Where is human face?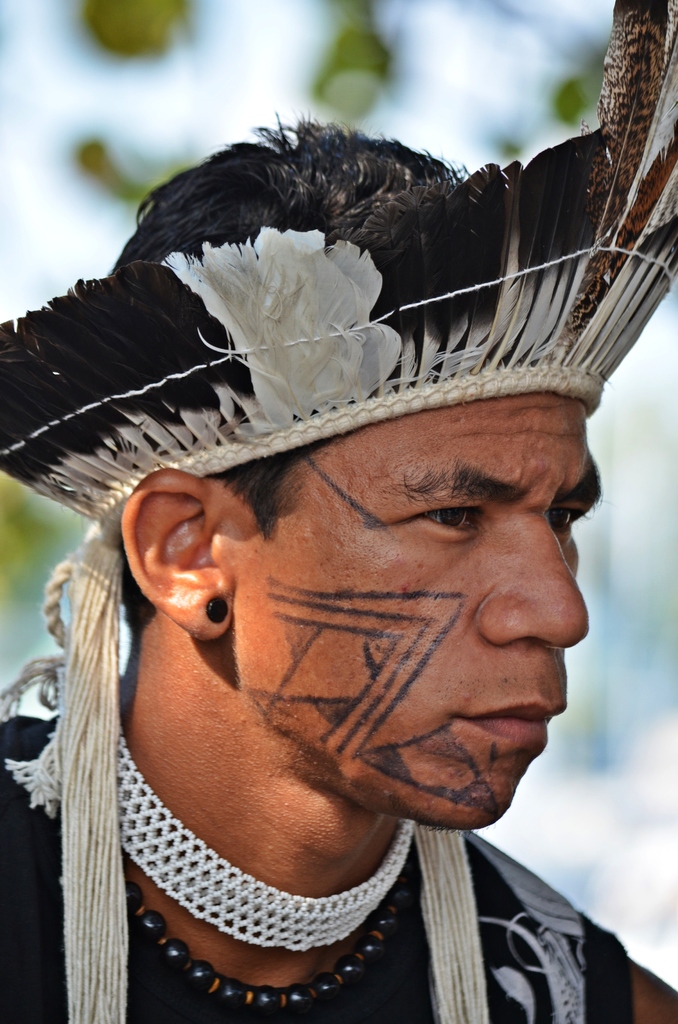
[233, 399, 602, 831].
